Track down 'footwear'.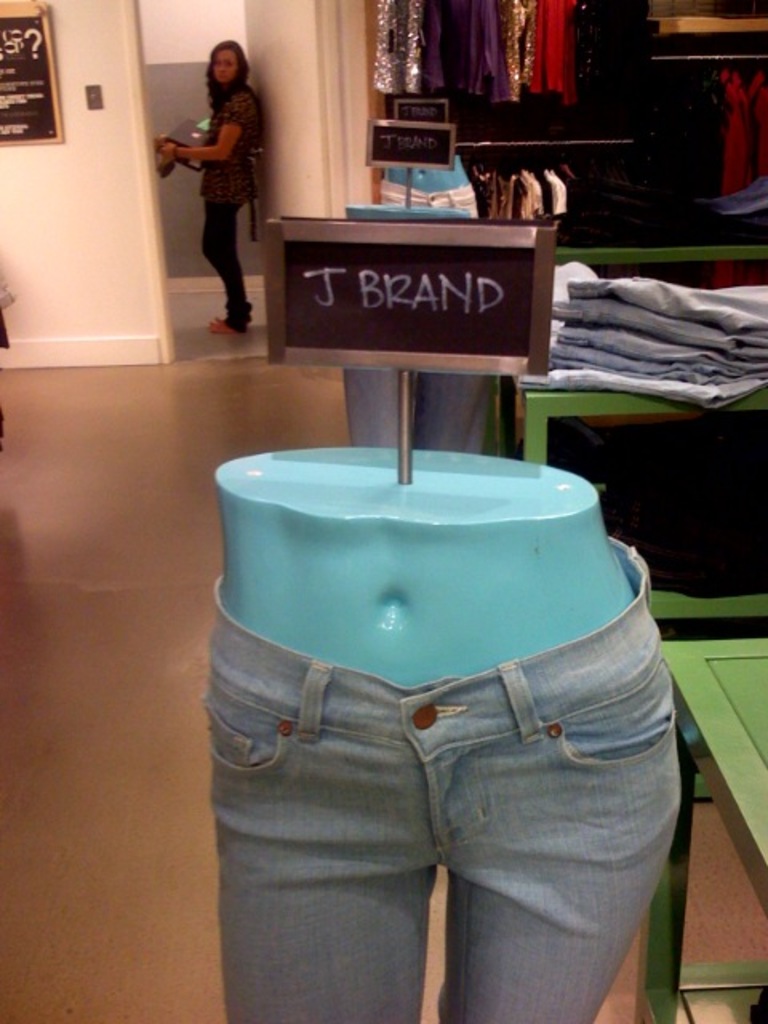
Tracked to <region>214, 309, 254, 344</region>.
